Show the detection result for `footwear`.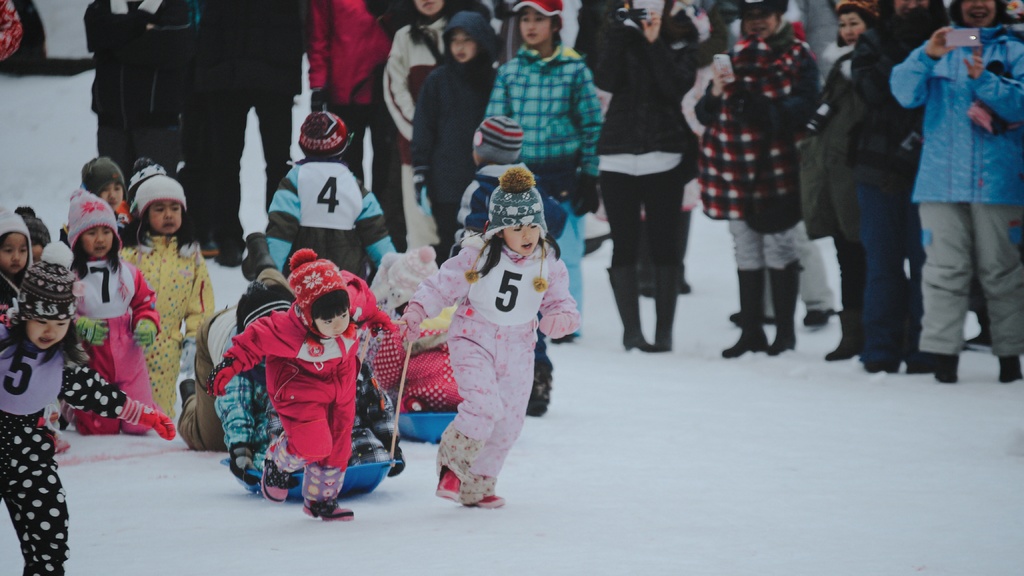
detection(239, 229, 271, 281).
